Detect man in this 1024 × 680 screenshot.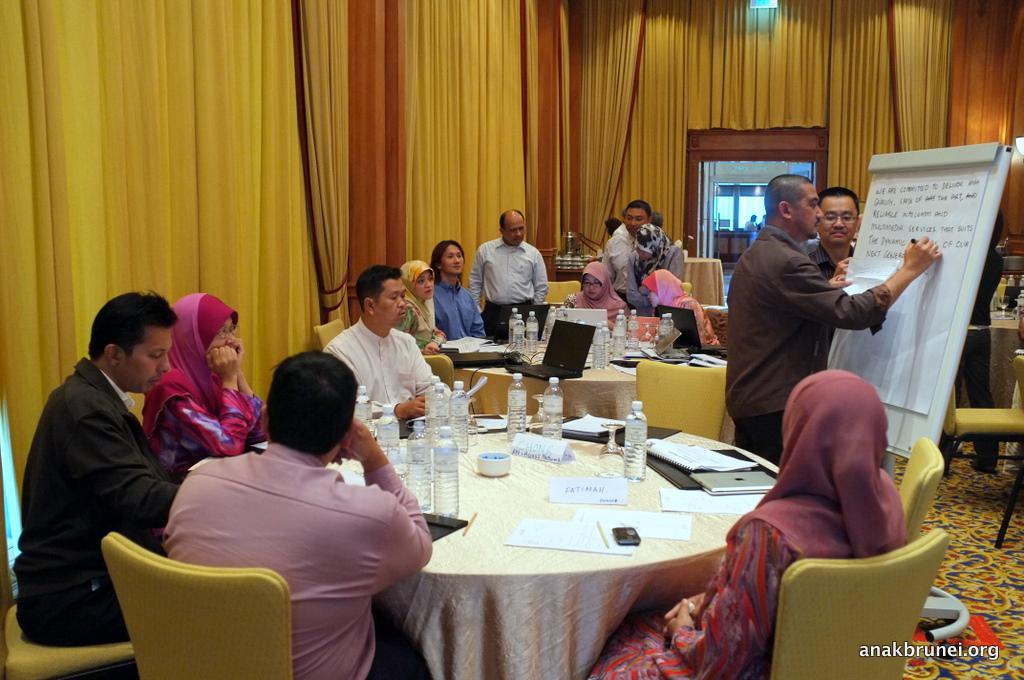
Detection: (466,198,551,347).
